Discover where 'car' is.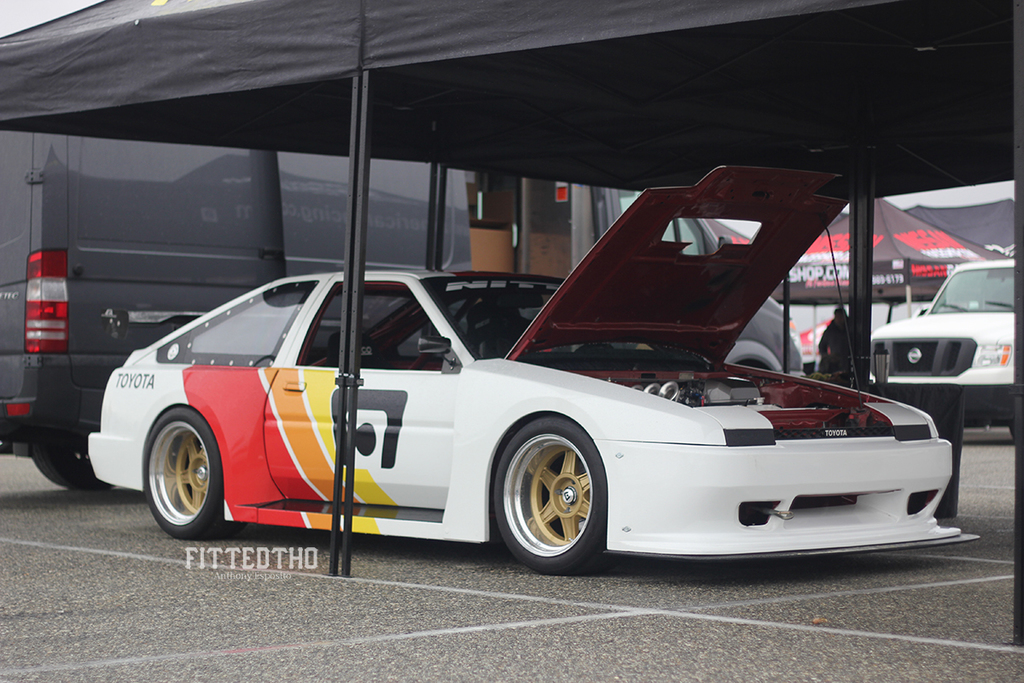
Discovered at box=[868, 260, 1015, 447].
